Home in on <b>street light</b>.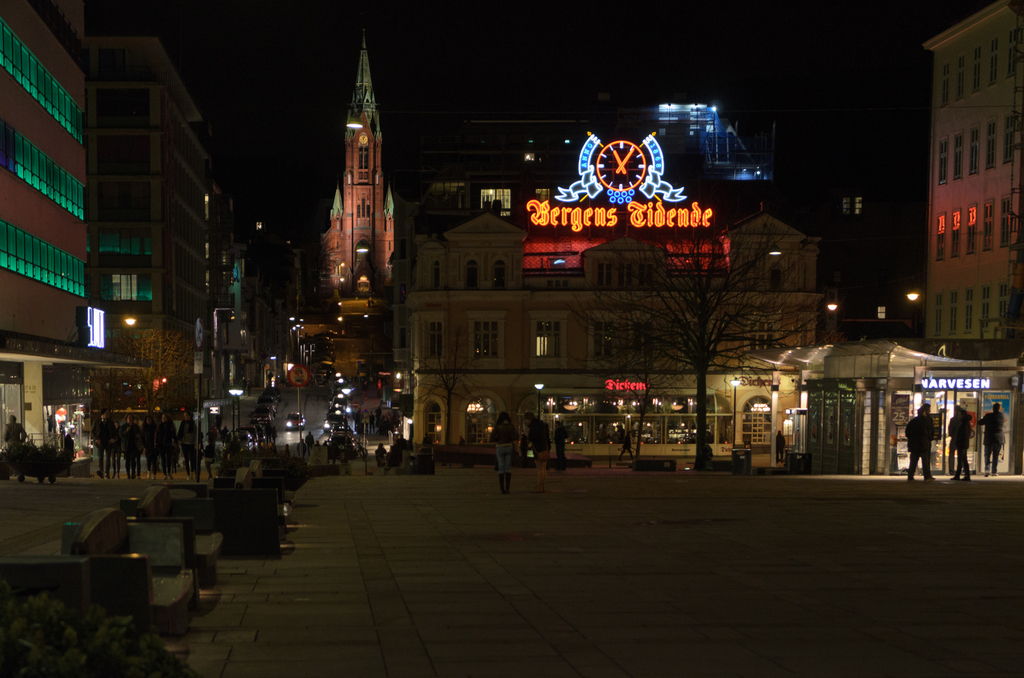
Homed in at bbox(226, 384, 239, 432).
